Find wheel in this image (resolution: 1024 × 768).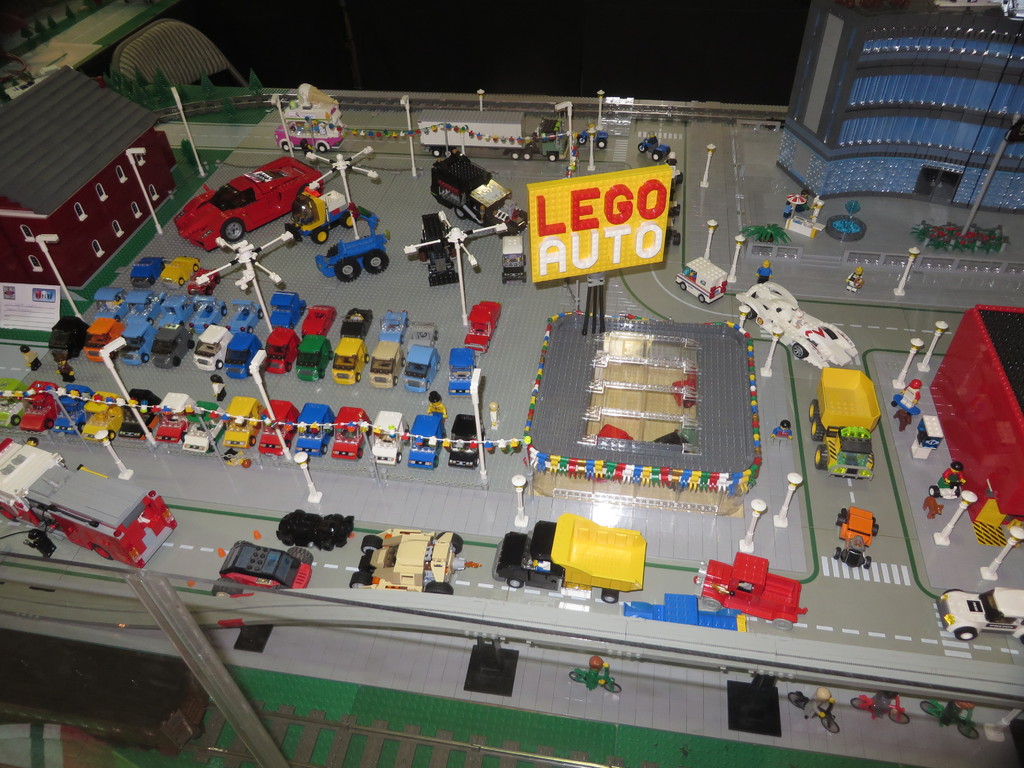
crop(144, 350, 149, 362).
